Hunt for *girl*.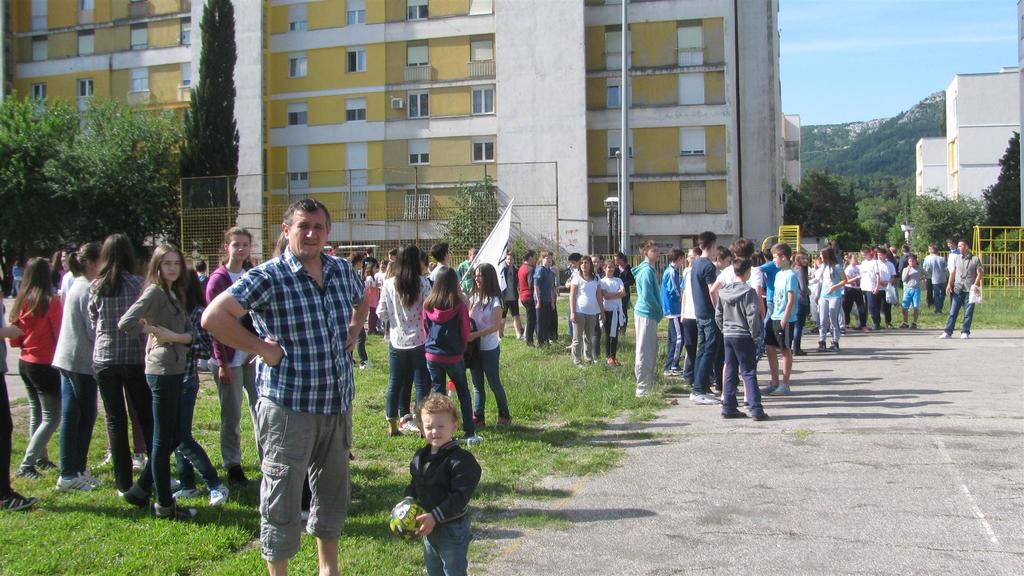
Hunted down at [x1=115, y1=242, x2=202, y2=519].
